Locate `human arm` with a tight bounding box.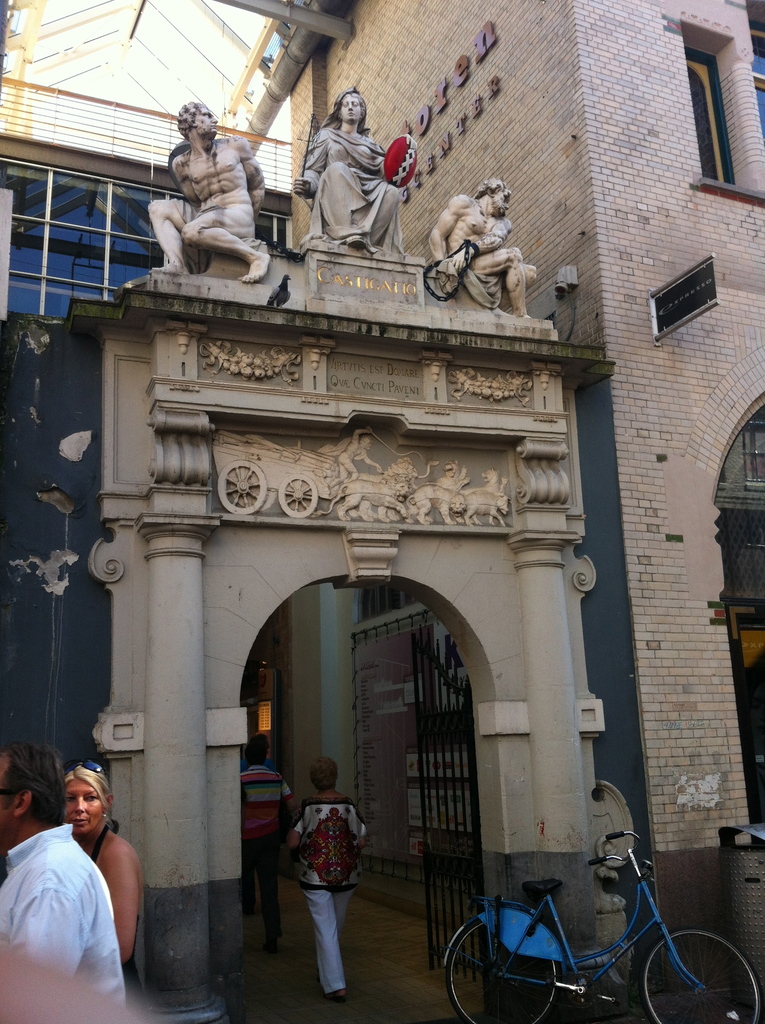
select_region(348, 806, 372, 877).
